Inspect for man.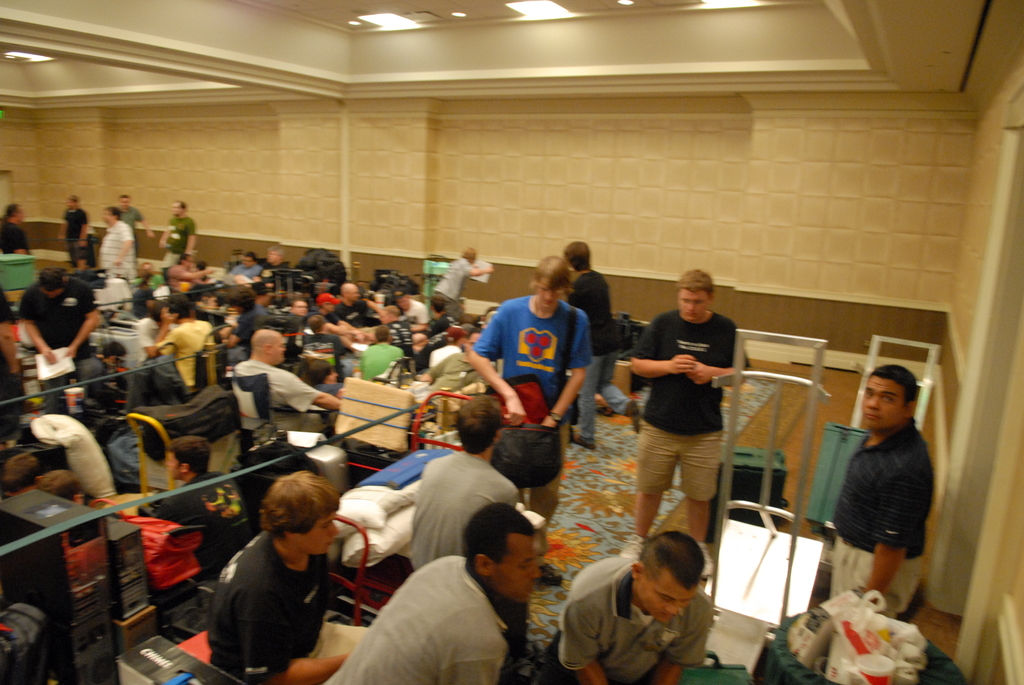
Inspection: 0, 204, 33, 258.
